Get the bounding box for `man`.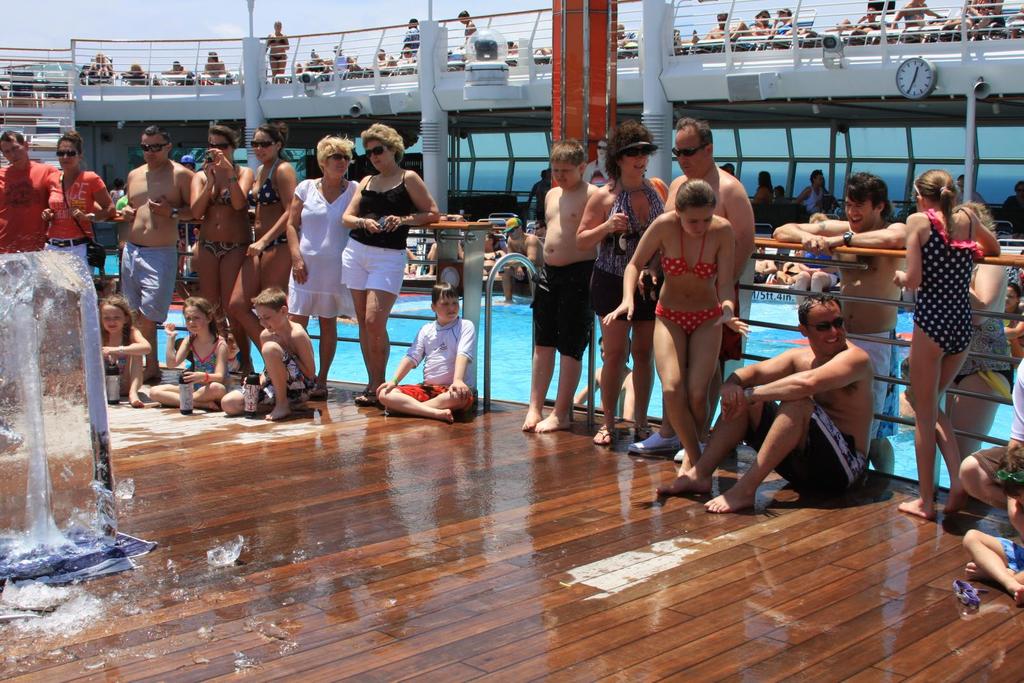
x1=790 y1=172 x2=831 y2=219.
